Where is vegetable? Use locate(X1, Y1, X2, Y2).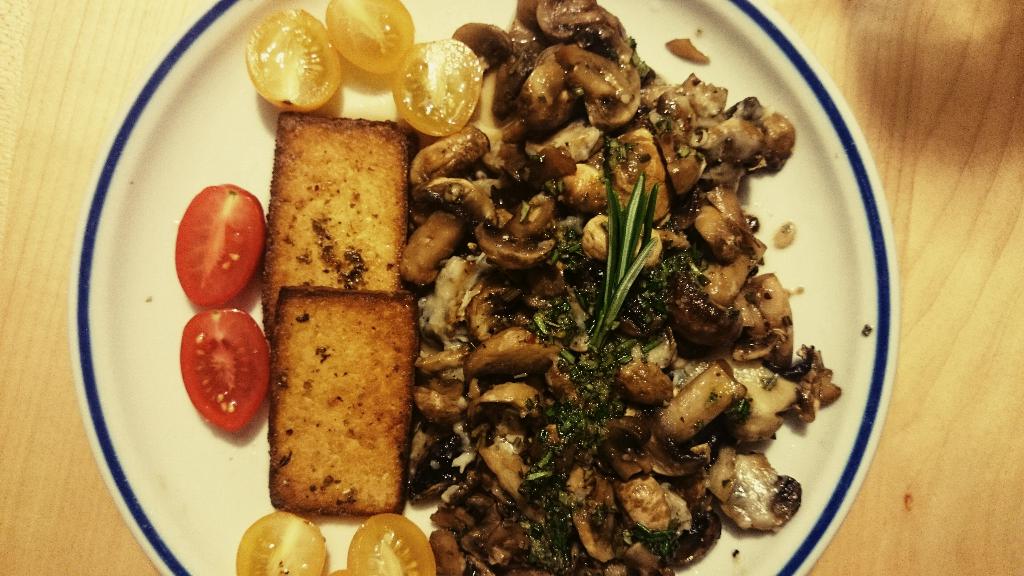
locate(177, 304, 275, 434).
